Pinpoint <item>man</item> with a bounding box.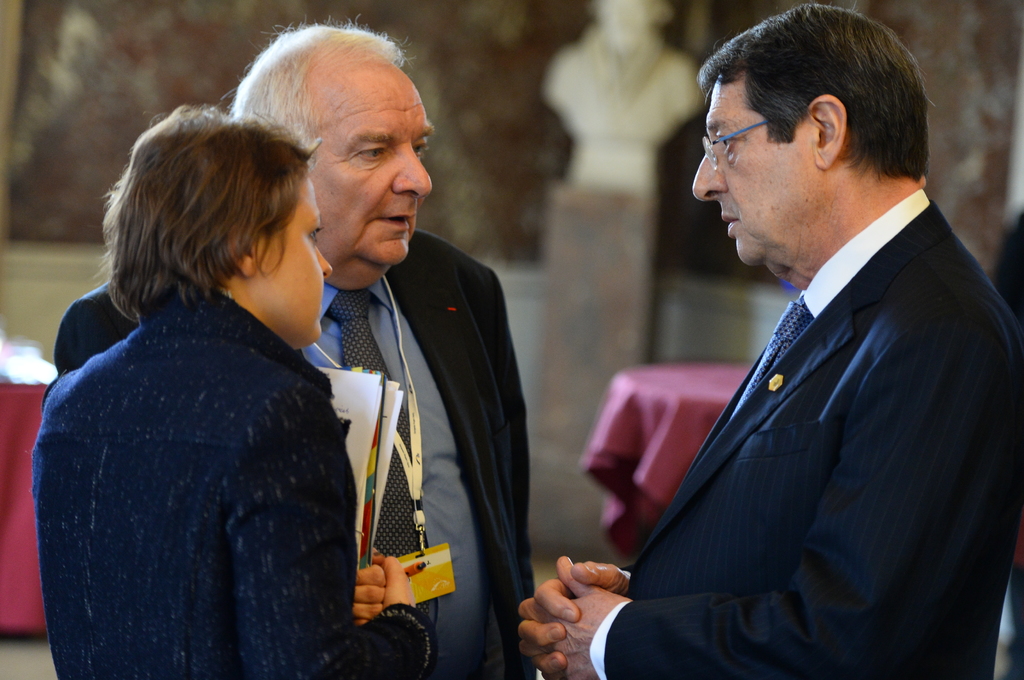
523:0:1023:679.
